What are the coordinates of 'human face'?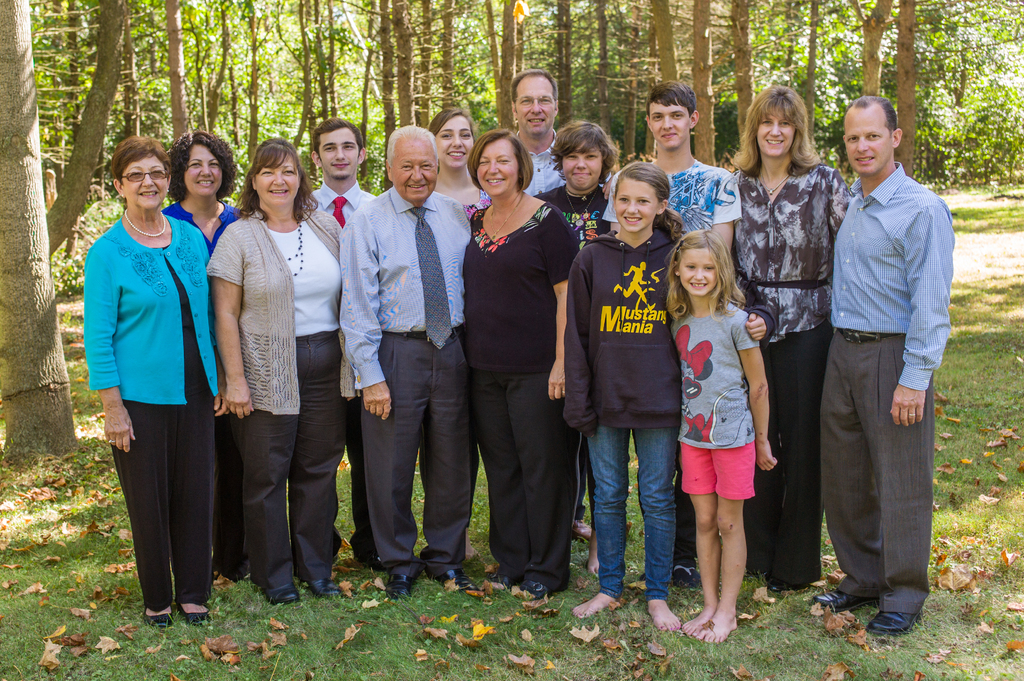
pyautogui.locateOnScreen(392, 143, 435, 202).
